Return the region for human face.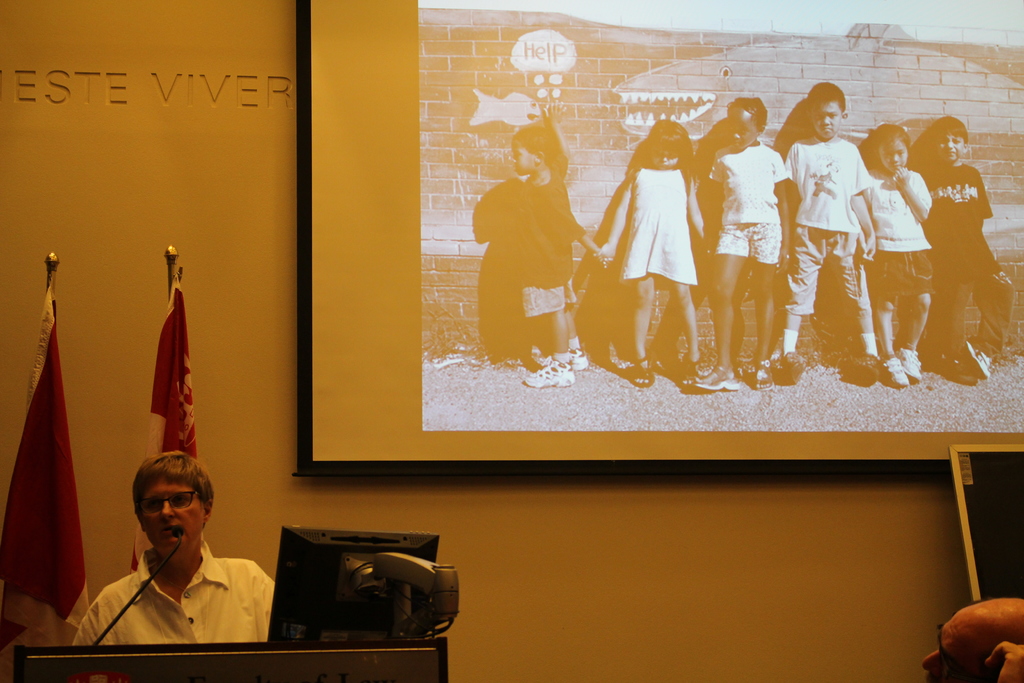
922:620:989:682.
